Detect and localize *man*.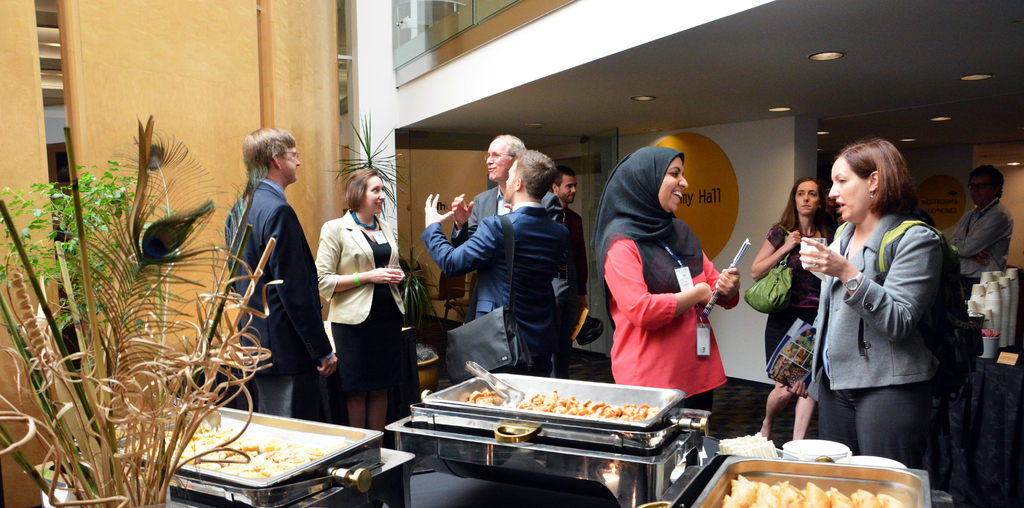
Localized at box(454, 129, 531, 320).
